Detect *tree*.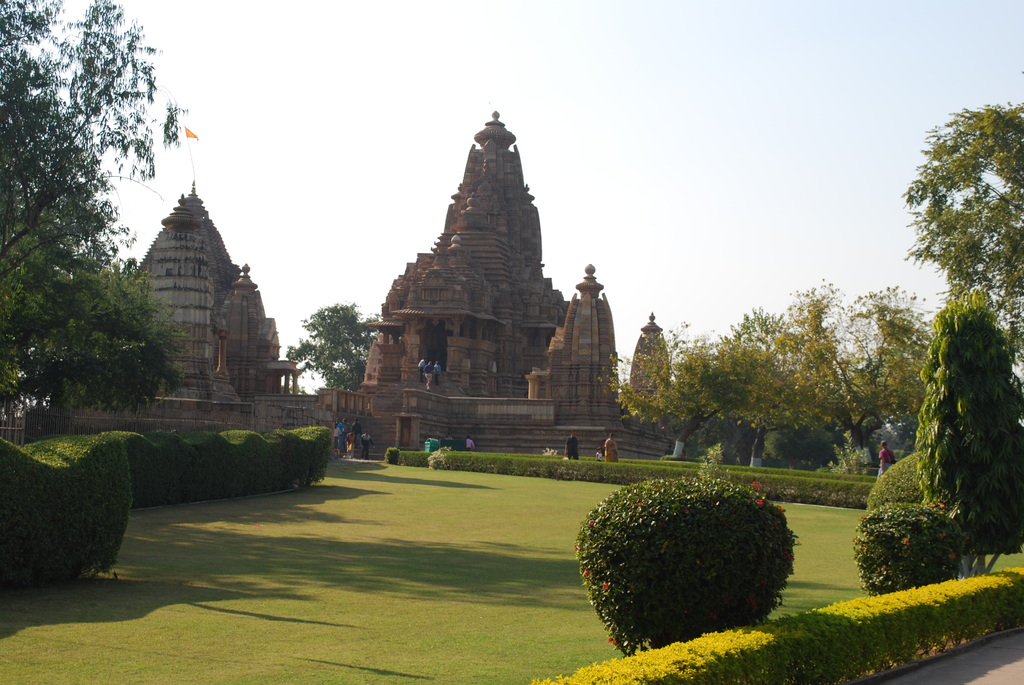
Detected at bbox=[902, 90, 1012, 368].
